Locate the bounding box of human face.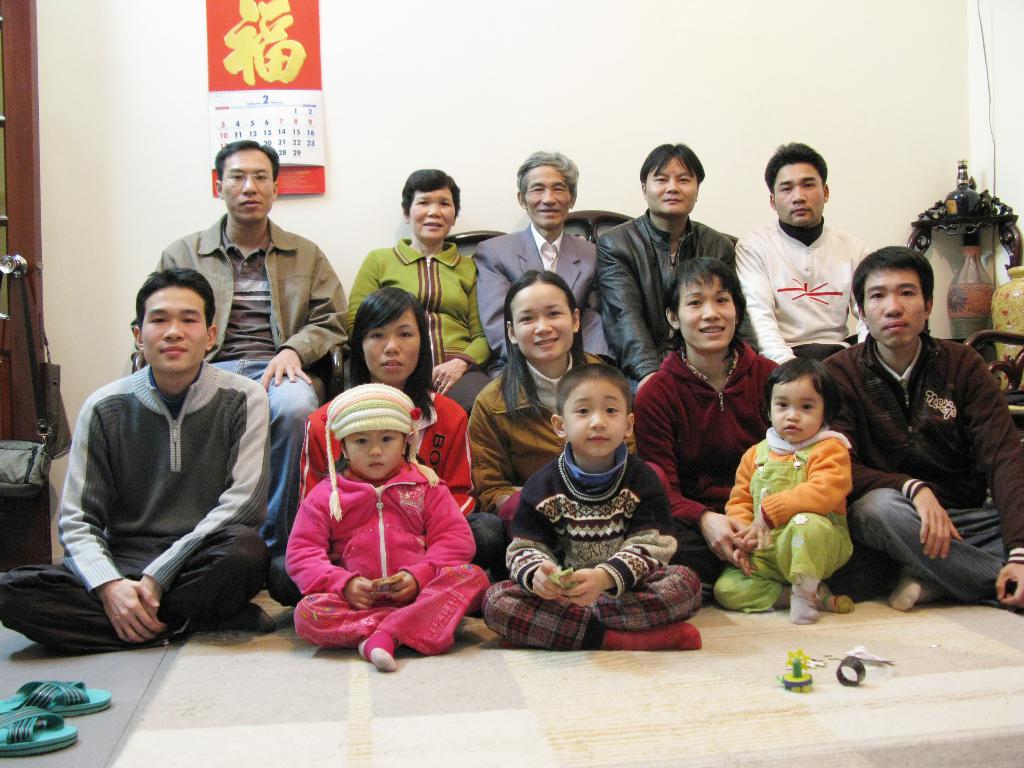
Bounding box: bbox=(560, 375, 628, 456).
